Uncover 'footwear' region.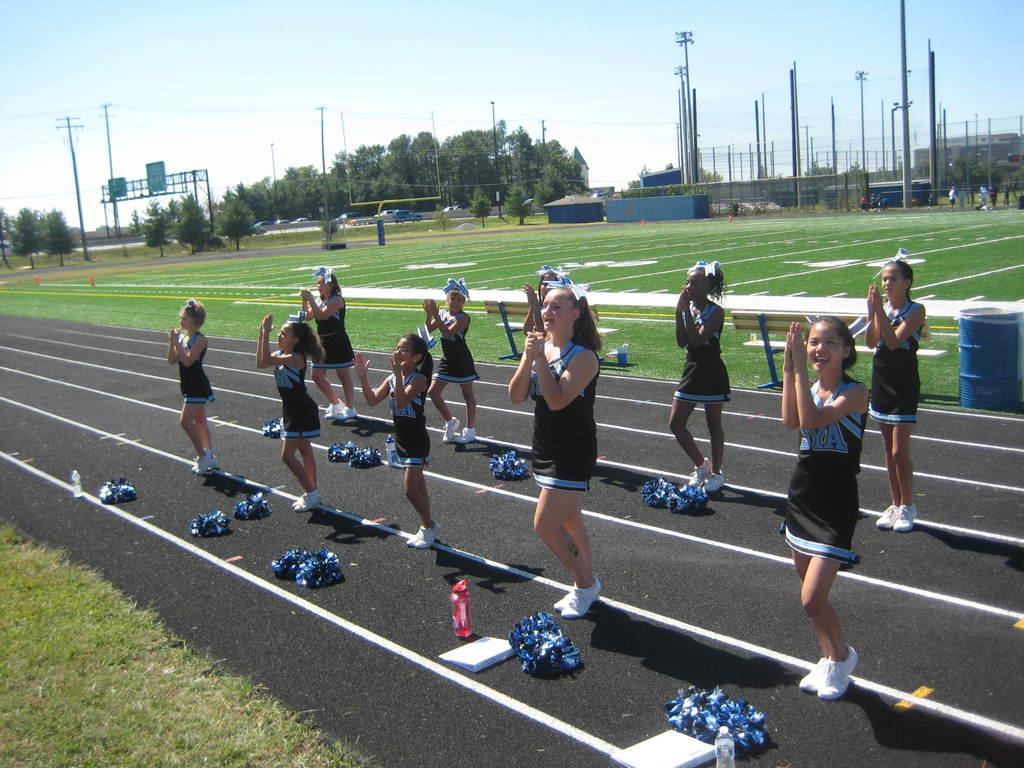
Uncovered: region(821, 642, 858, 701).
